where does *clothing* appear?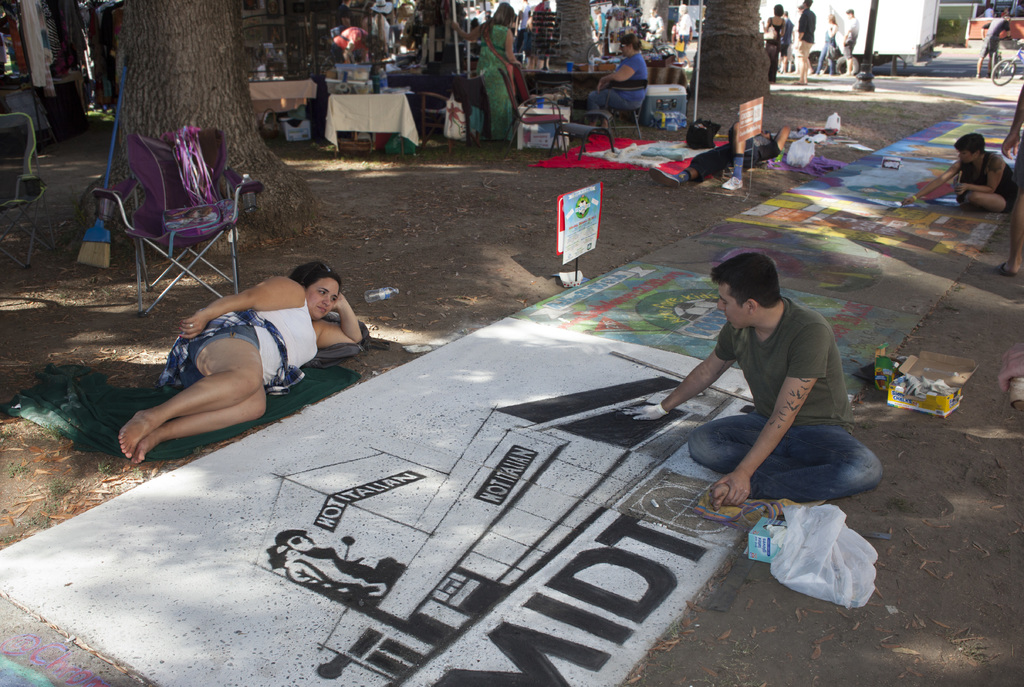
Appears at <region>371, 18, 390, 55</region>.
